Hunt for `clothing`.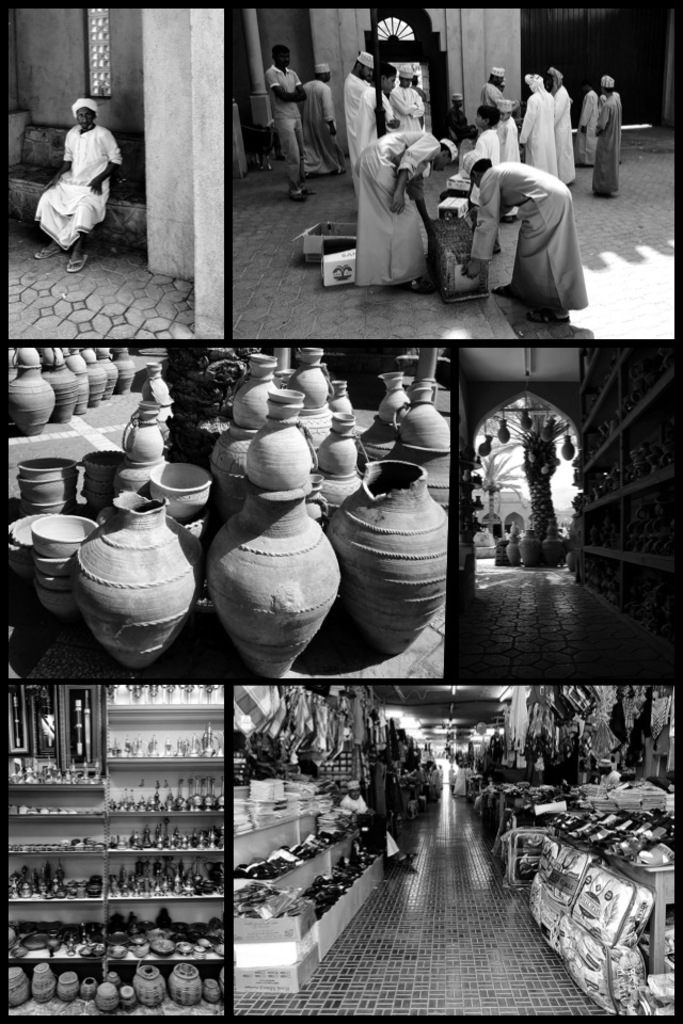
Hunted down at 392:83:425:134.
